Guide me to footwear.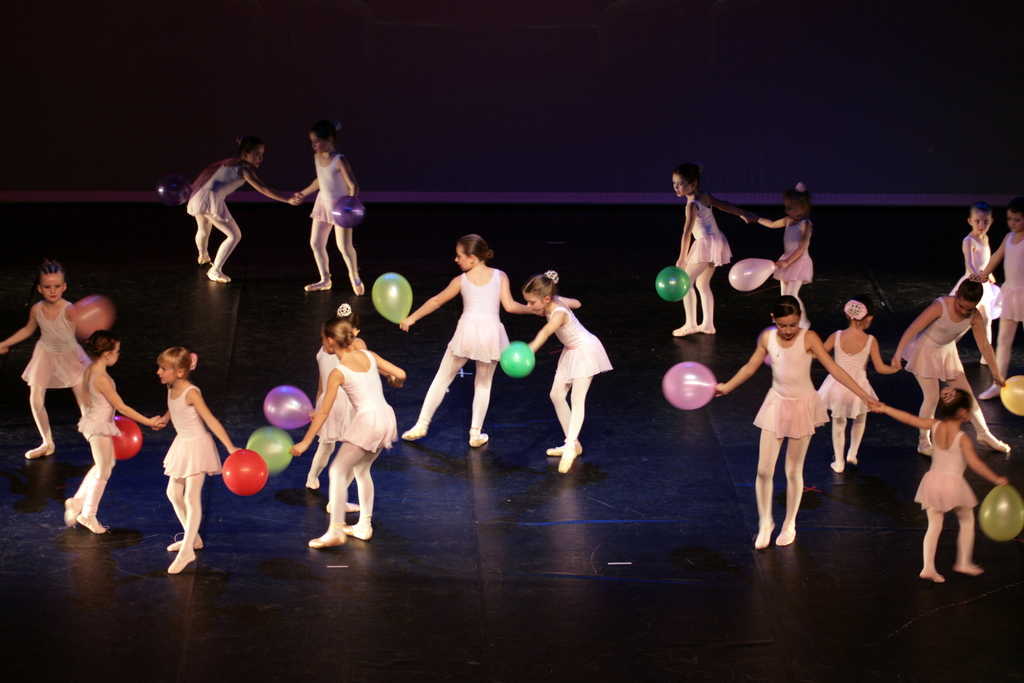
Guidance: (x1=978, y1=388, x2=998, y2=400).
